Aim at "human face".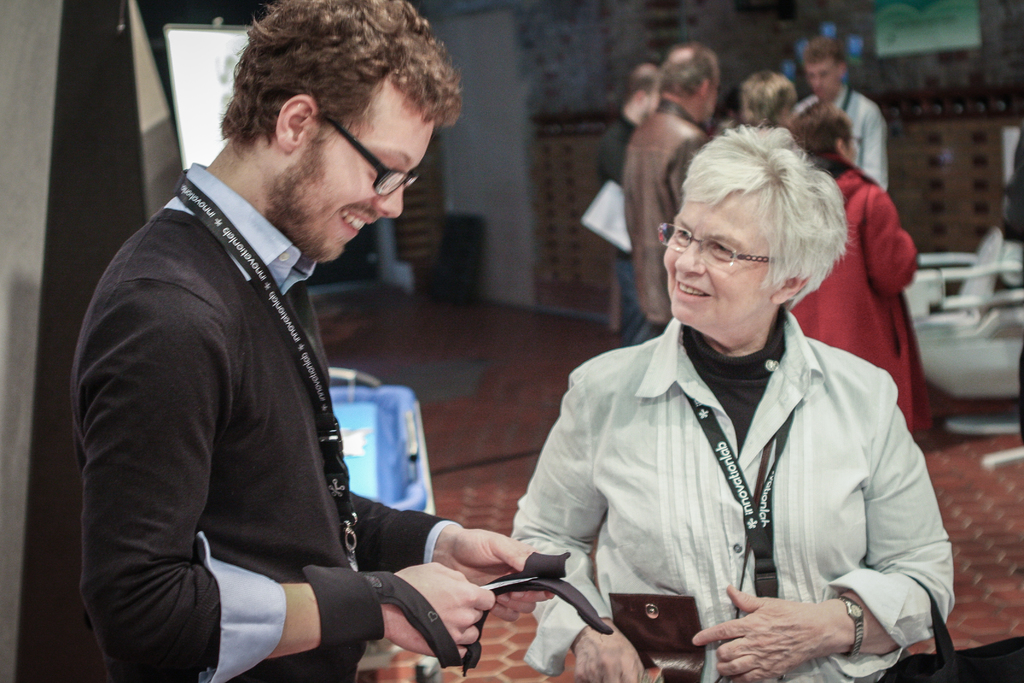
Aimed at BBox(806, 54, 844, 101).
